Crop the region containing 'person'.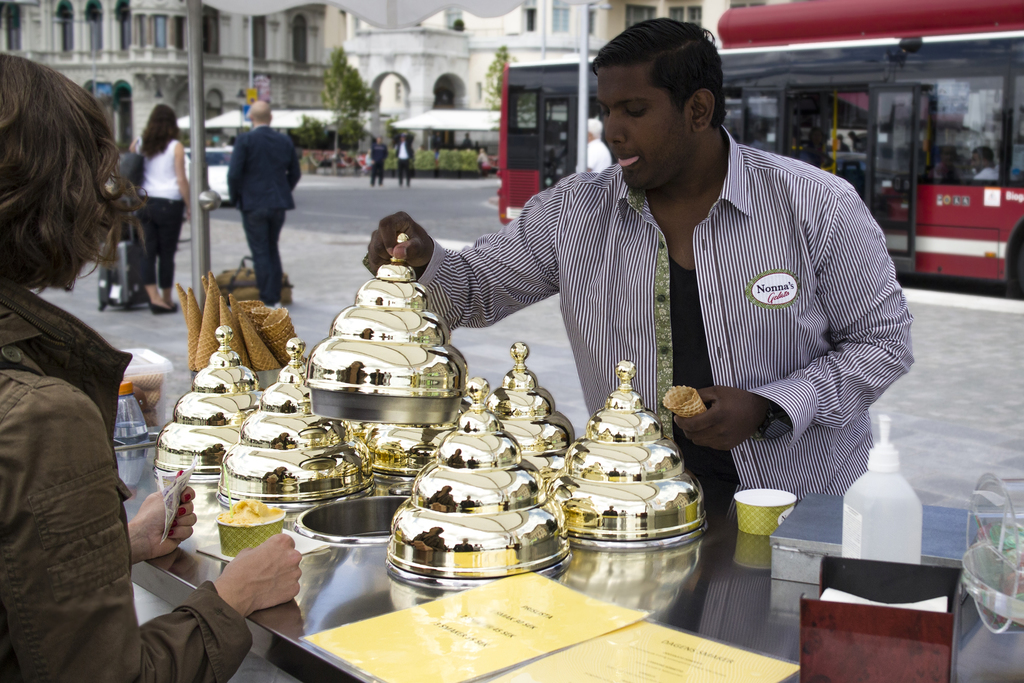
Crop region: (0, 43, 305, 682).
